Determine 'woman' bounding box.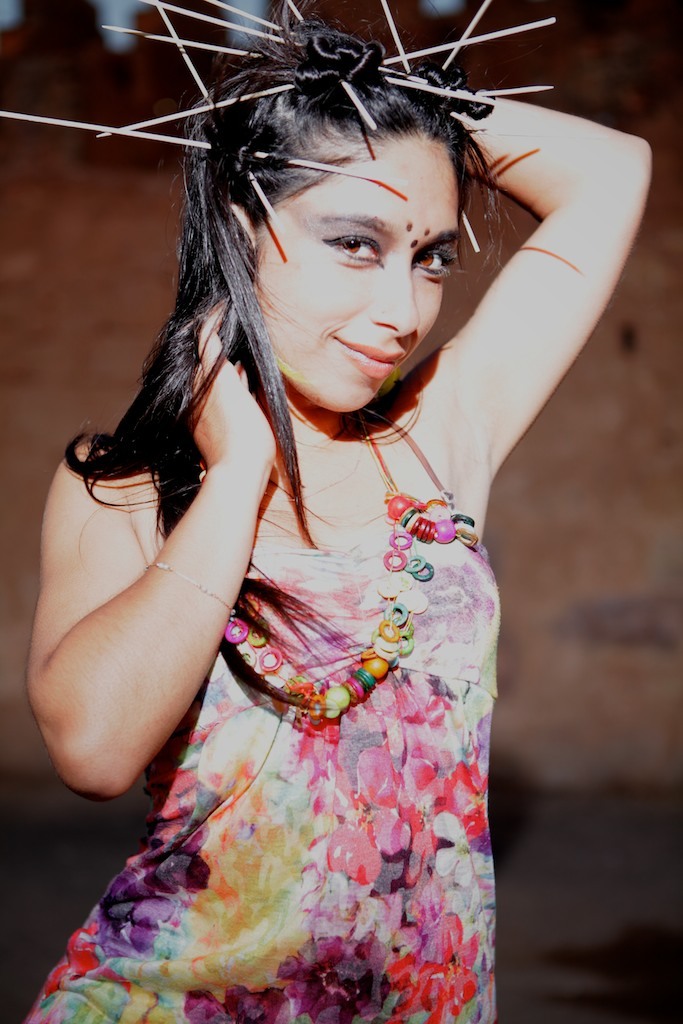
Determined: (22, 0, 636, 993).
